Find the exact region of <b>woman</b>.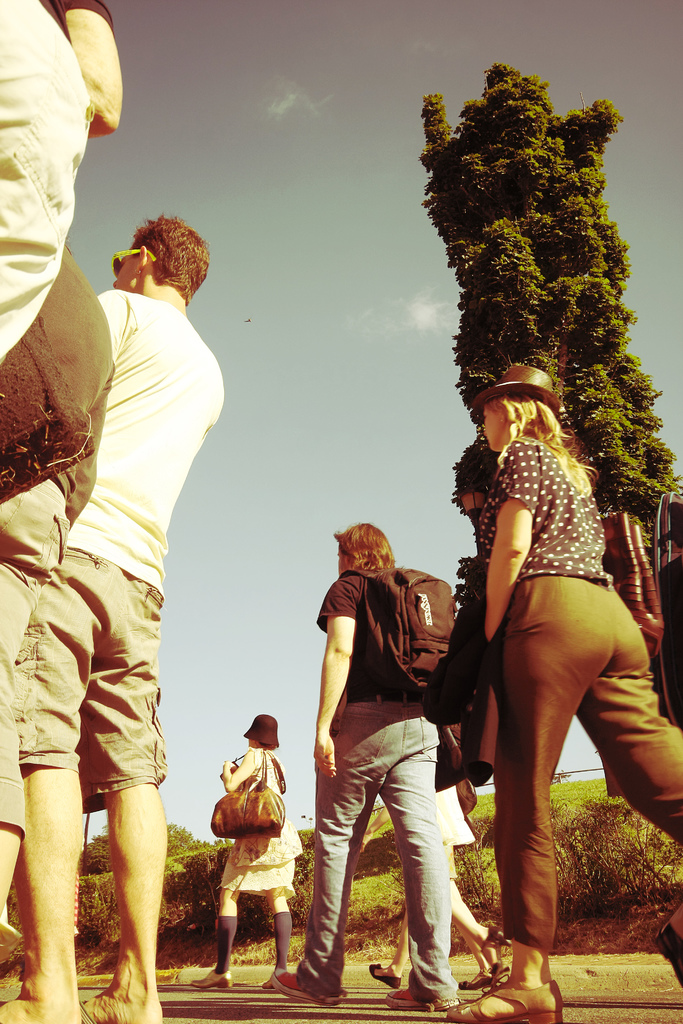
Exact region: {"left": 190, "top": 712, "right": 297, "bottom": 991}.
